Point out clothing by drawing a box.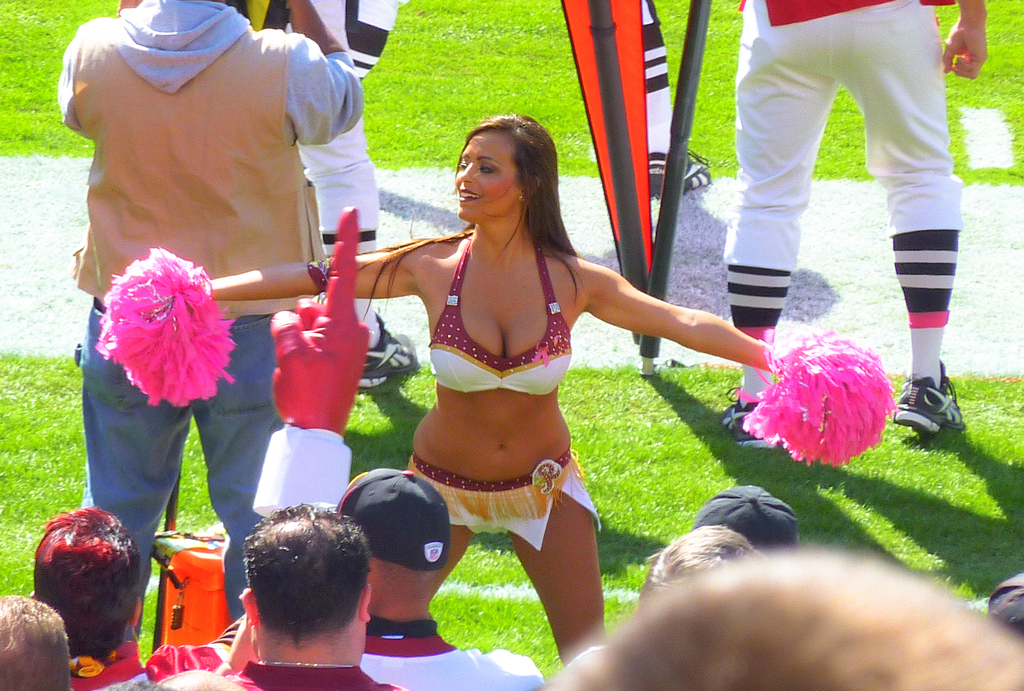
(left=369, top=601, right=546, bottom=690).
